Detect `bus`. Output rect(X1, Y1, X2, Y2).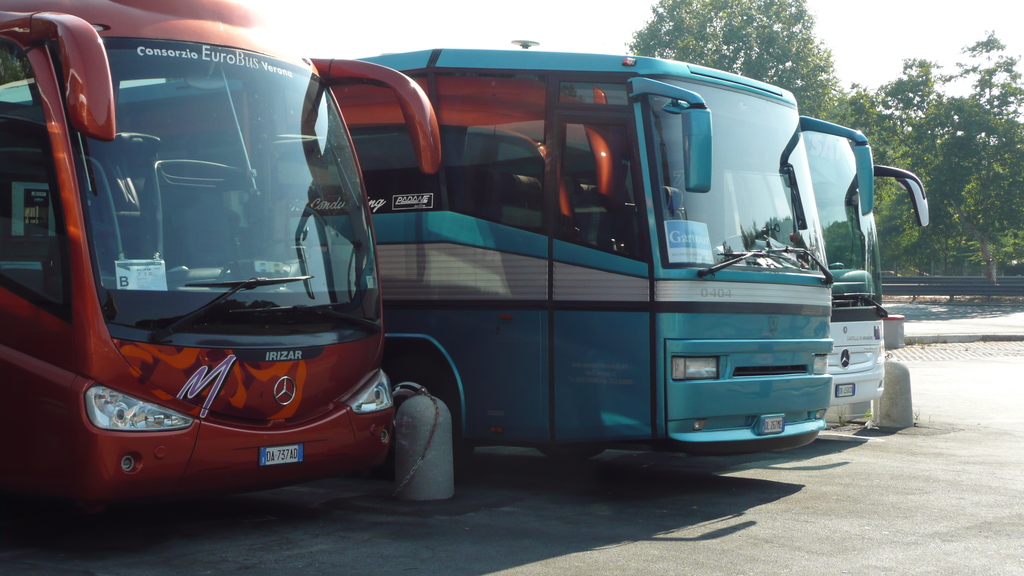
rect(722, 131, 929, 401).
